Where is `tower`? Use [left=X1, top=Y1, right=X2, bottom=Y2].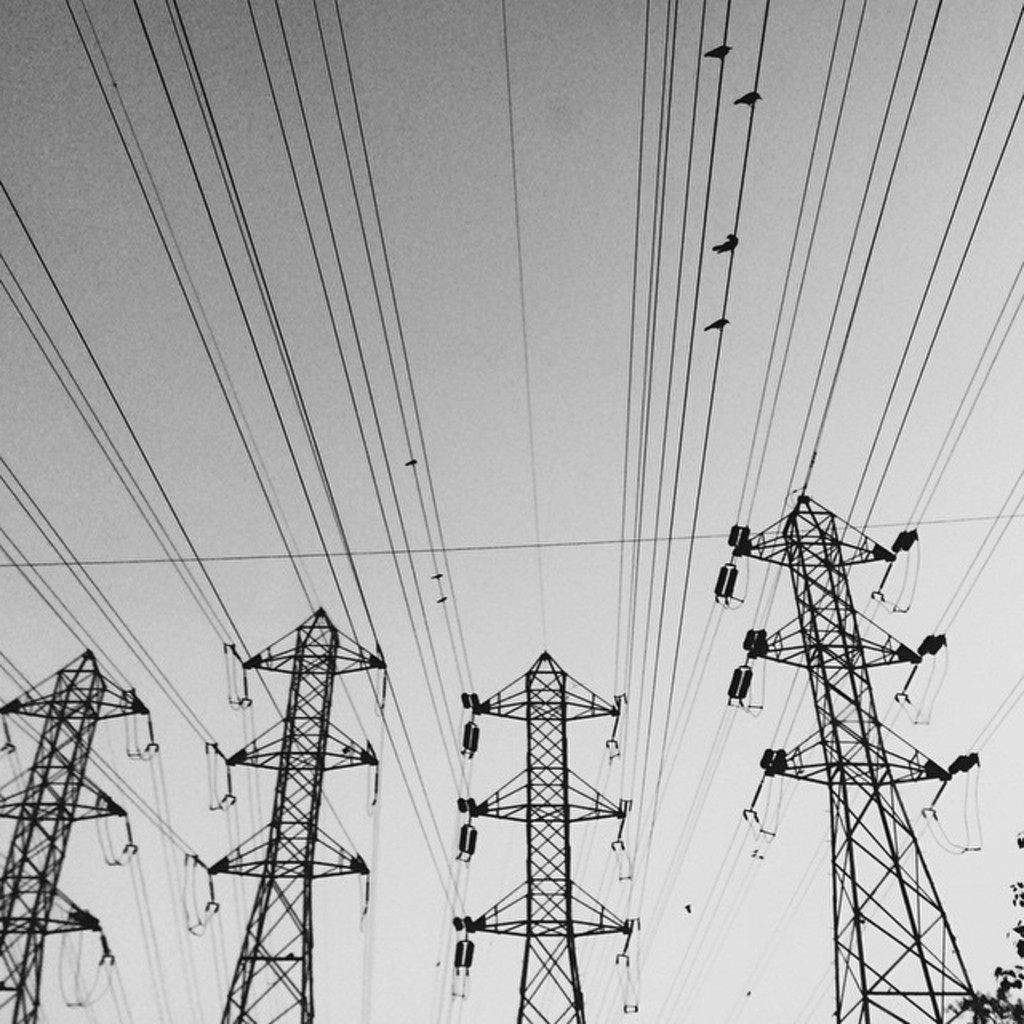
[left=470, top=648, right=624, bottom=1022].
